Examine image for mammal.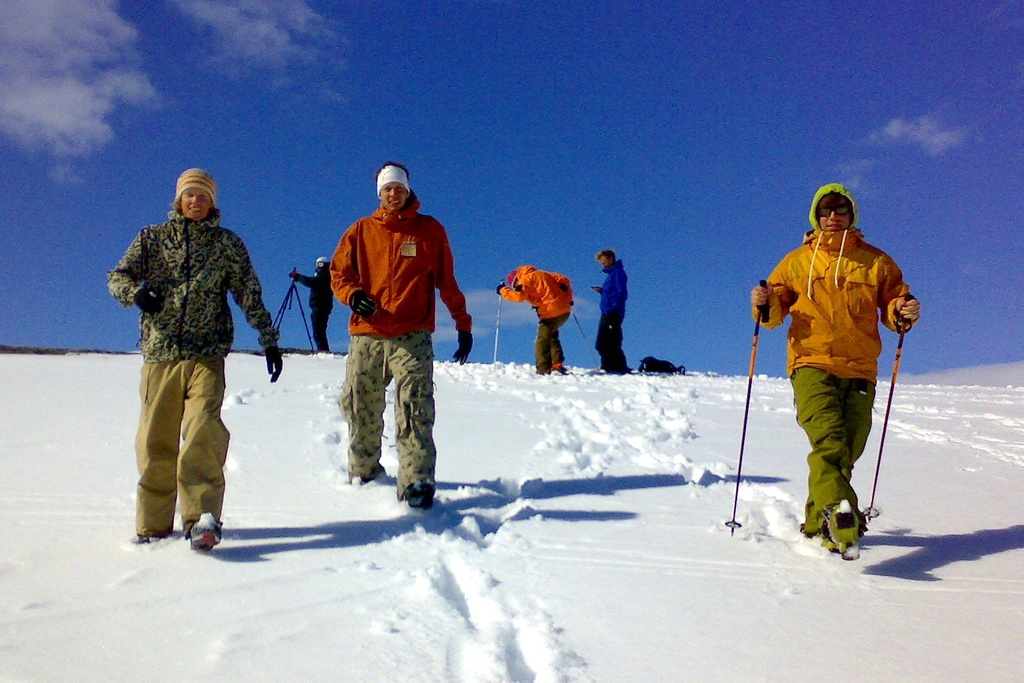
Examination result: detection(496, 265, 574, 376).
